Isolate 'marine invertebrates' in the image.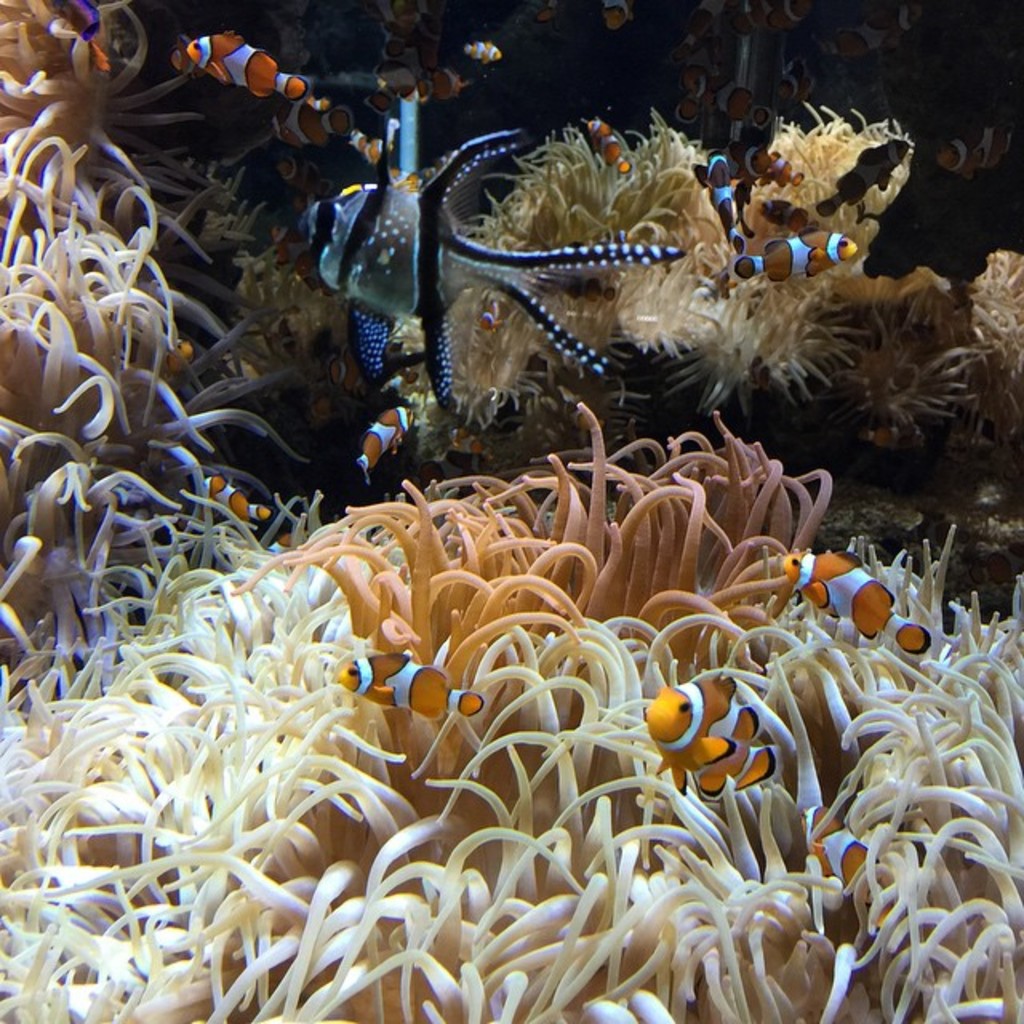
Isolated region: bbox(0, 398, 1022, 1022).
